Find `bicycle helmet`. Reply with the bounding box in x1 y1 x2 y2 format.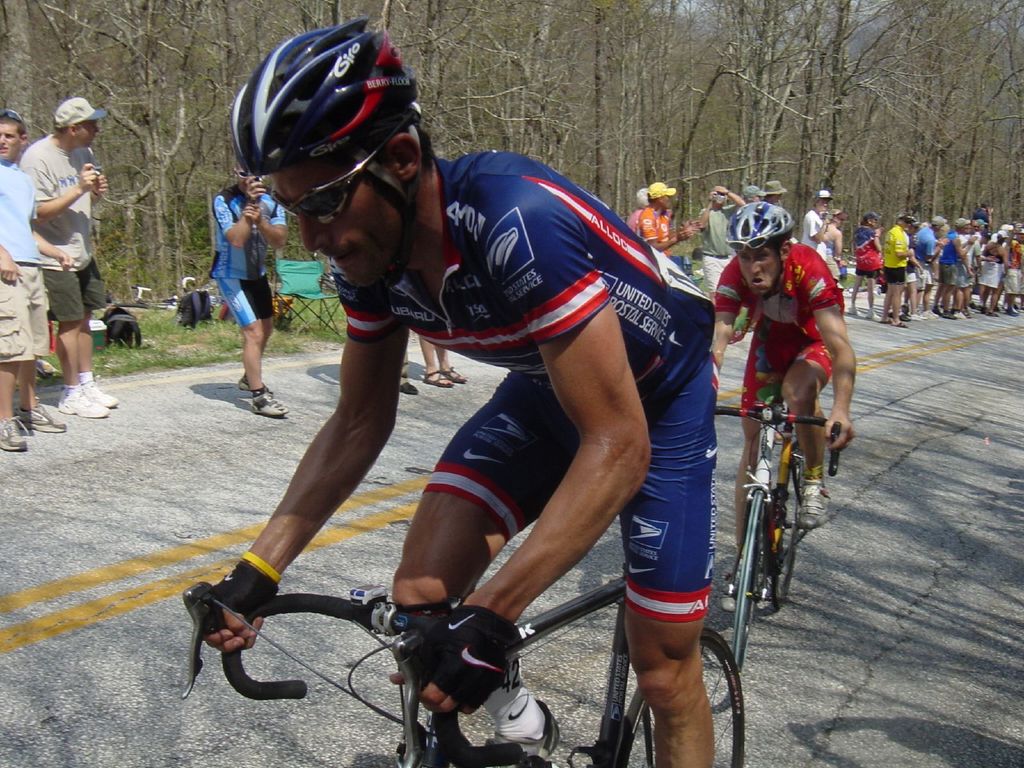
726 198 797 261.
